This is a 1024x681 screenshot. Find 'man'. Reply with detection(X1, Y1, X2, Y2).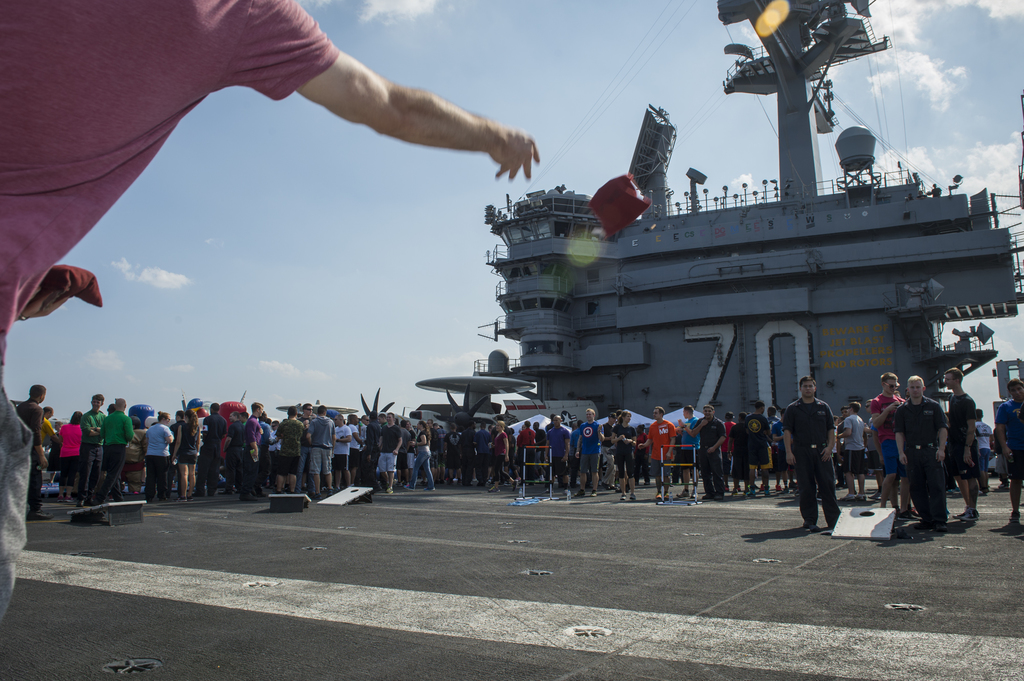
detection(79, 394, 106, 504).
